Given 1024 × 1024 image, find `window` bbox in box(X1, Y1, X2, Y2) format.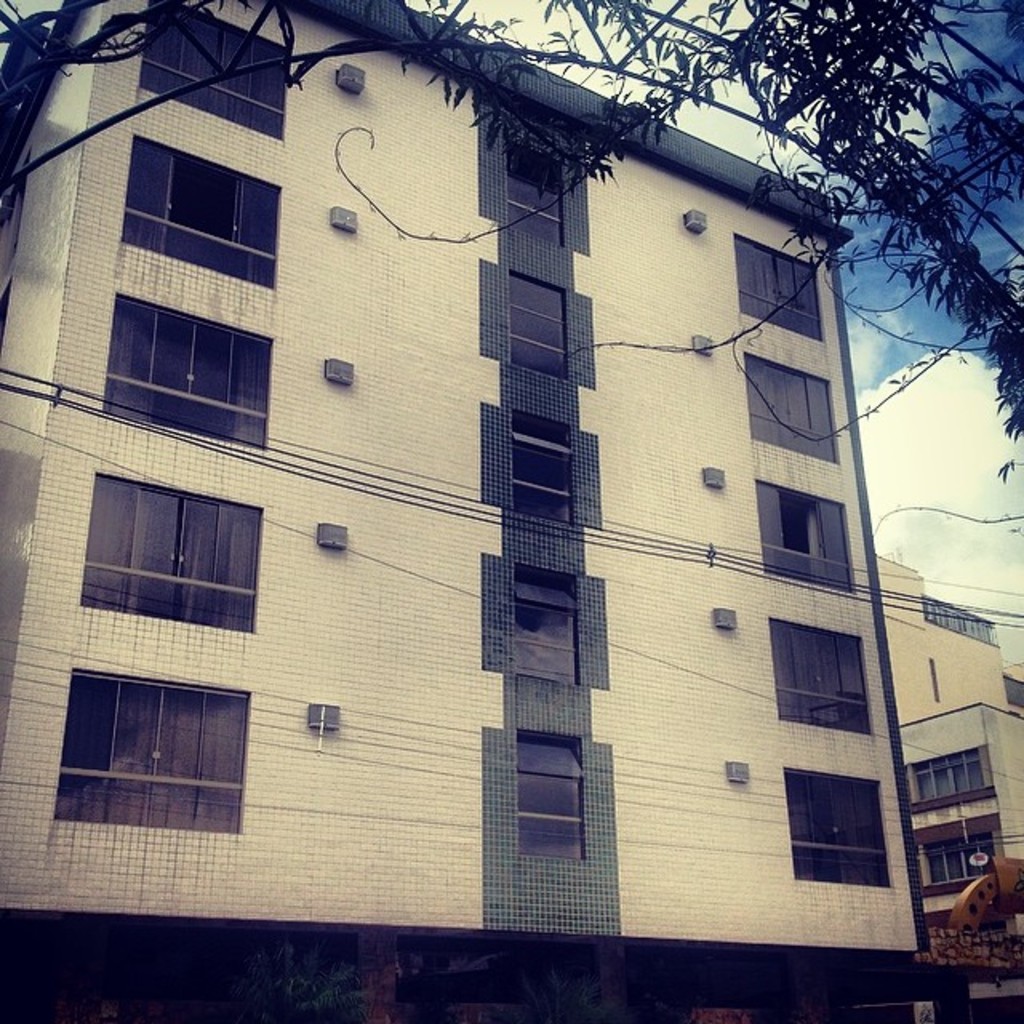
box(758, 477, 858, 590).
